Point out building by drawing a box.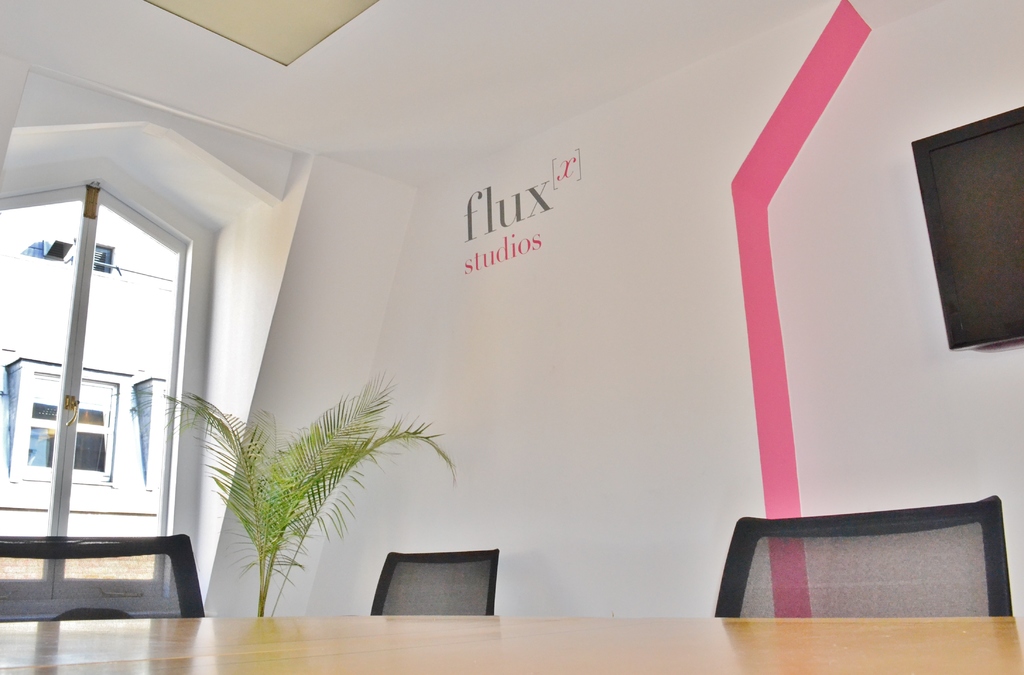
box(0, 240, 179, 573).
